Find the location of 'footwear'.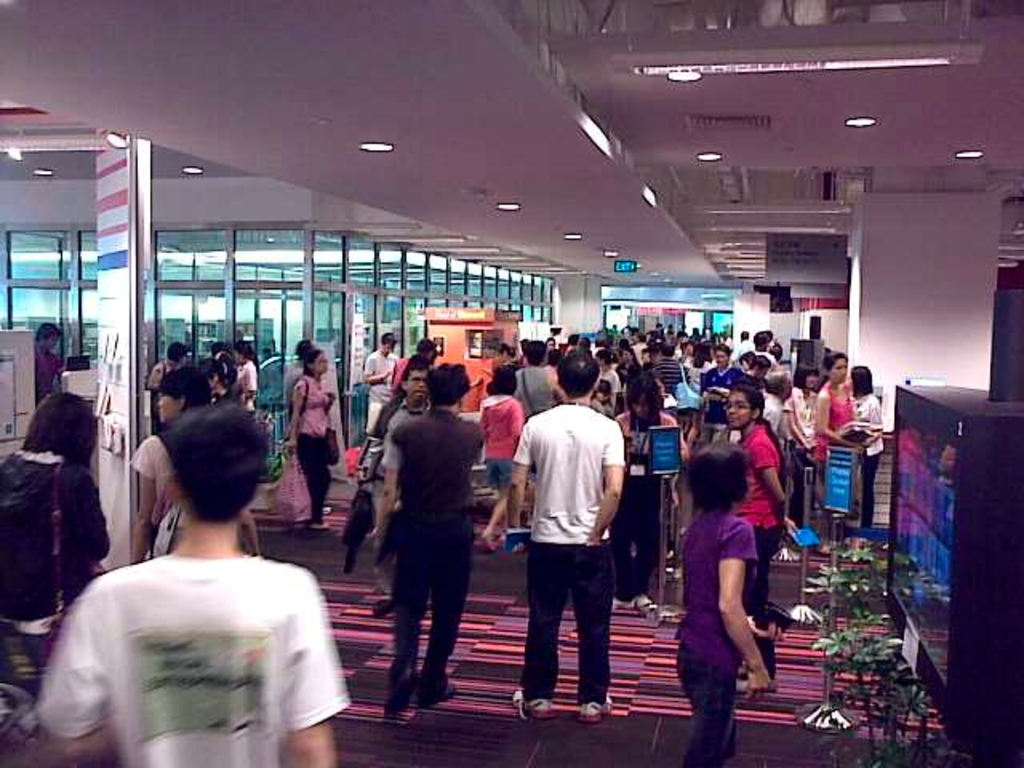
Location: bbox=[322, 506, 331, 515].
